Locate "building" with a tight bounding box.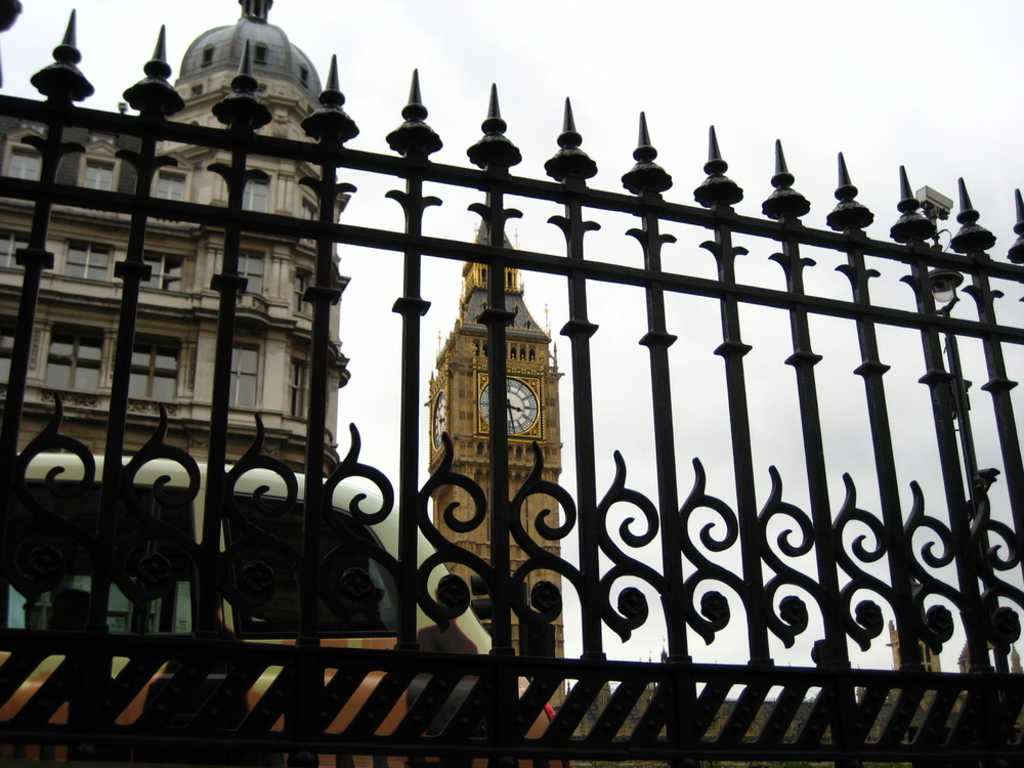
0,0,349,476.
